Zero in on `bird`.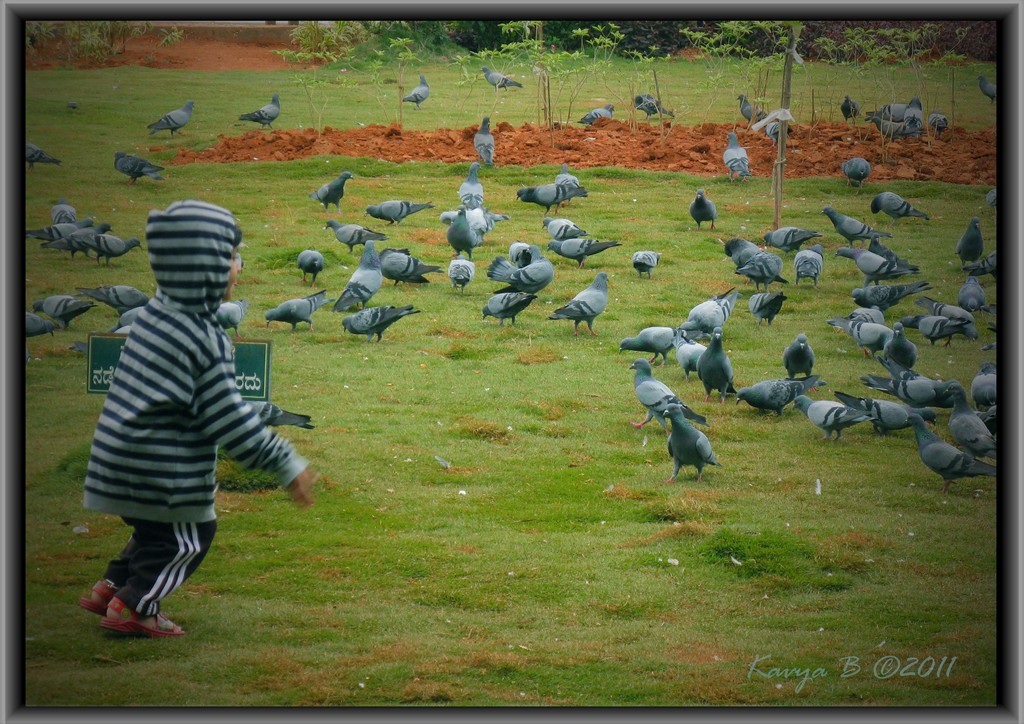
Zeroed in: select_region(40, 220, 115, 259).
